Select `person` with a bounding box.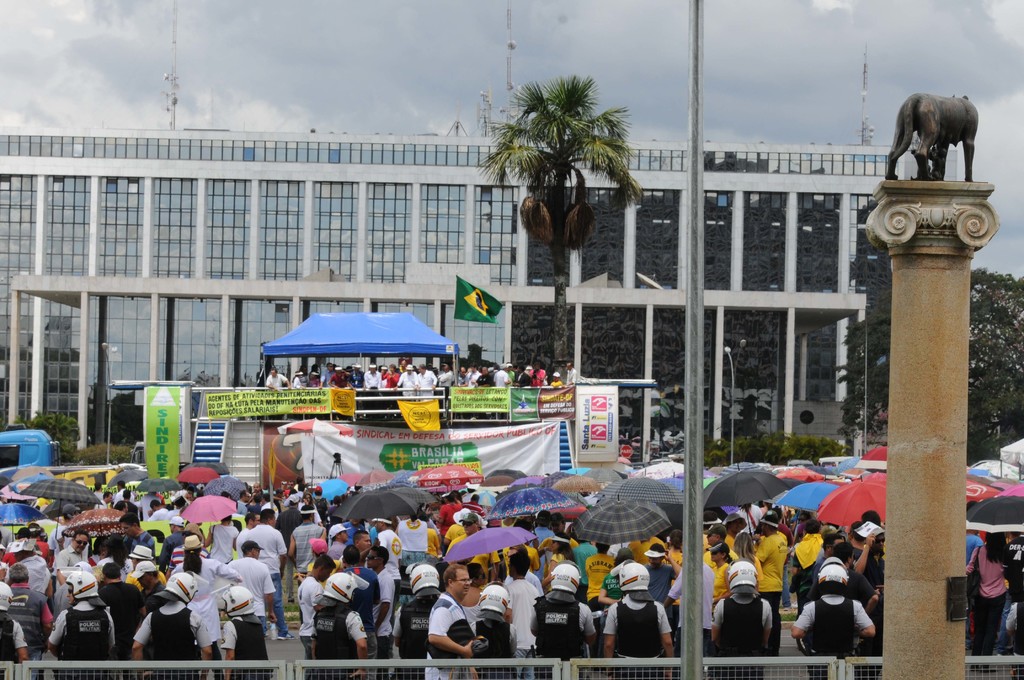
box(705, 525, 733, 550).
